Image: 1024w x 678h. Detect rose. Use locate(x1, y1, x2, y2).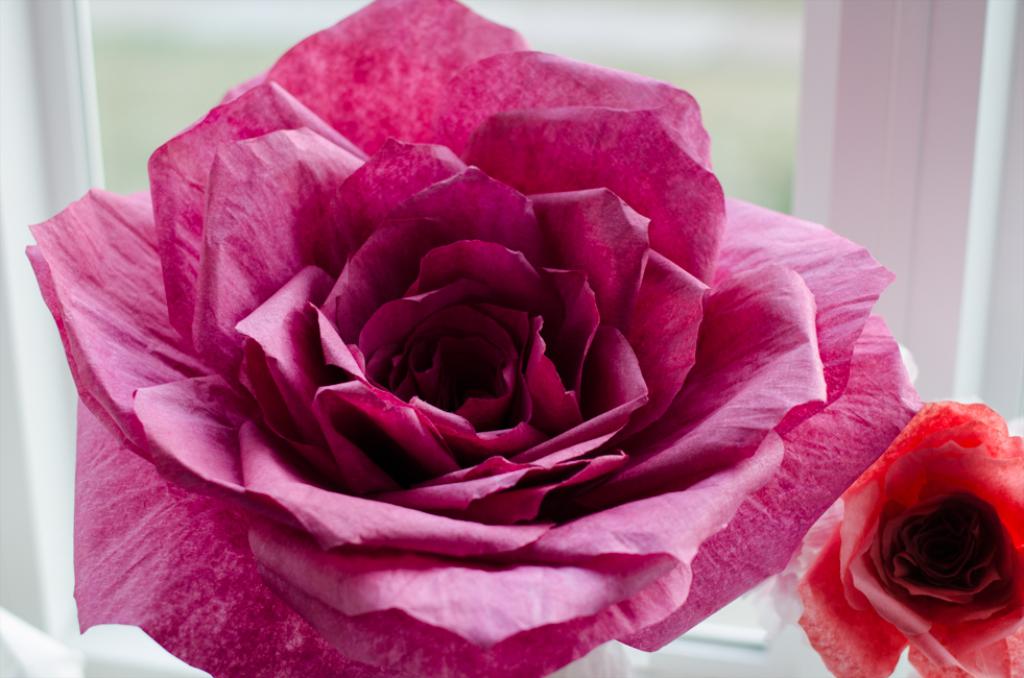
locate(790, 396, 1023, 677).
